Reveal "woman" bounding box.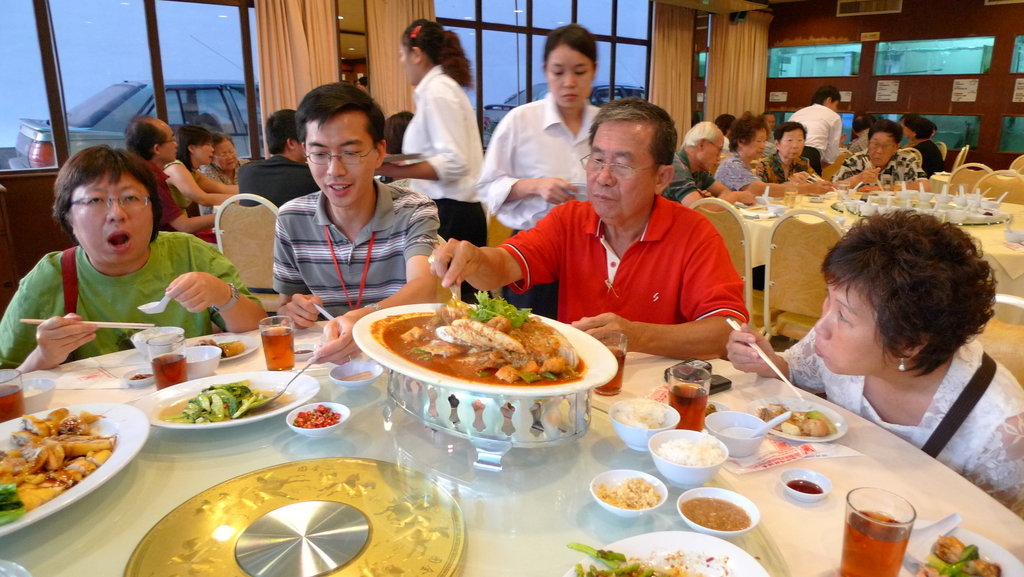
Revealed: 173 115 253 225.
